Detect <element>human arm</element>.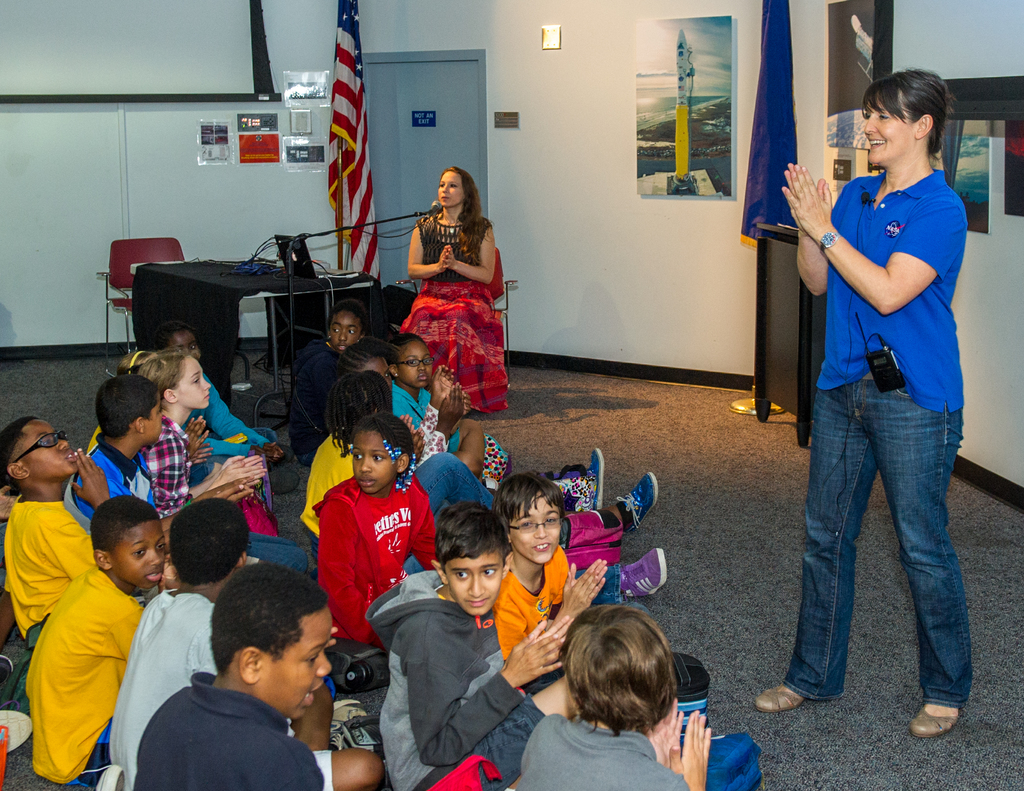
Detected at left=404, top=221, right=449, bottom=278.
